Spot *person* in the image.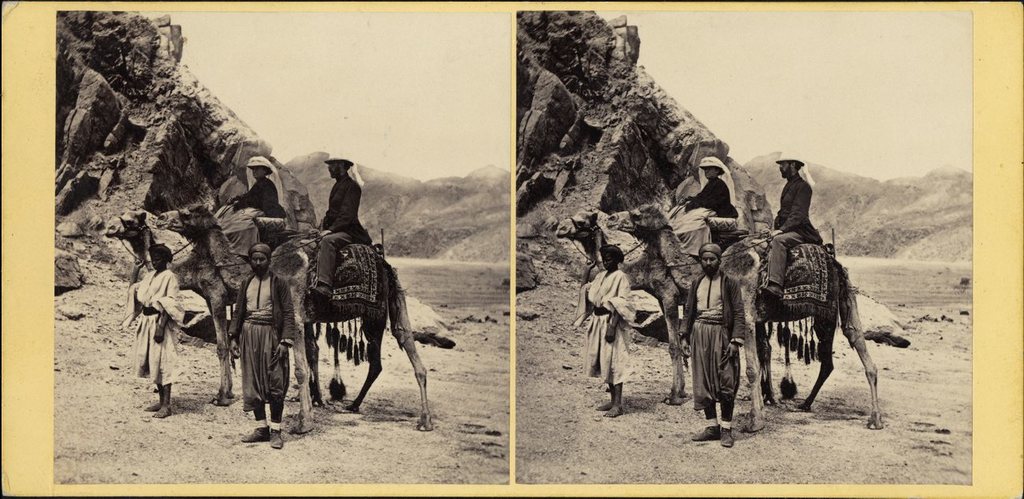
*person* found at [left=231, top=149, right=288, bottom=217].
